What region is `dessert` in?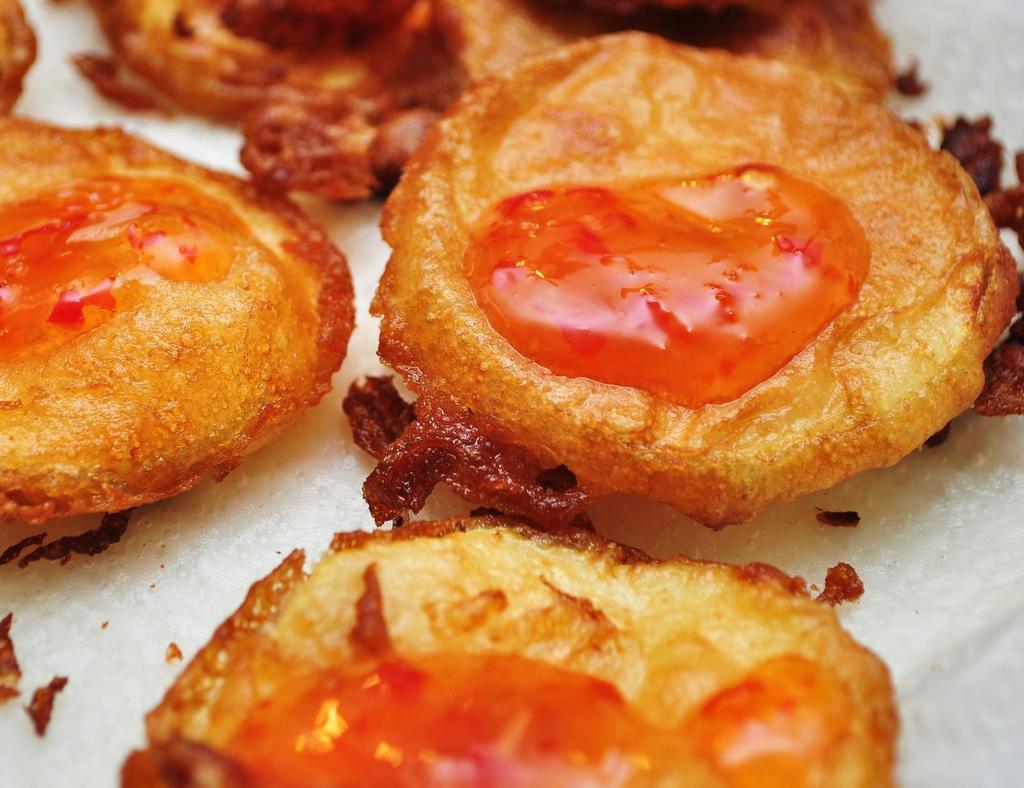
{"left": 0, "top": 0, "right": 368, "bottom": 566}.
